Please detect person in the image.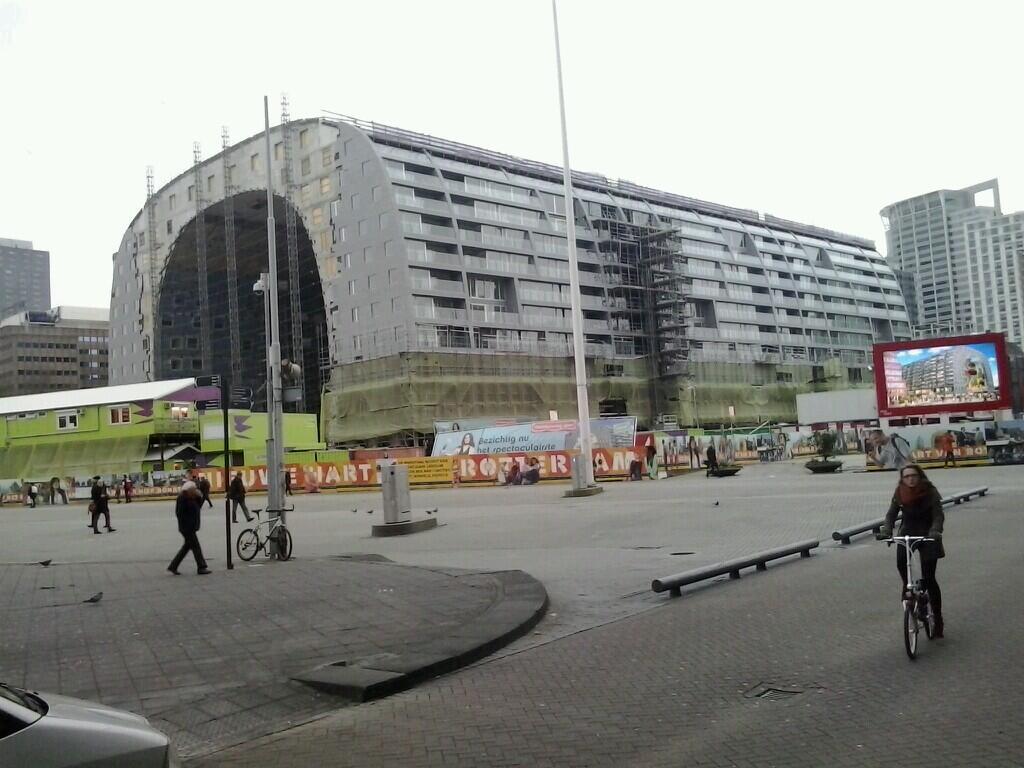
left=280, top=466, right=297, bottom=502.
